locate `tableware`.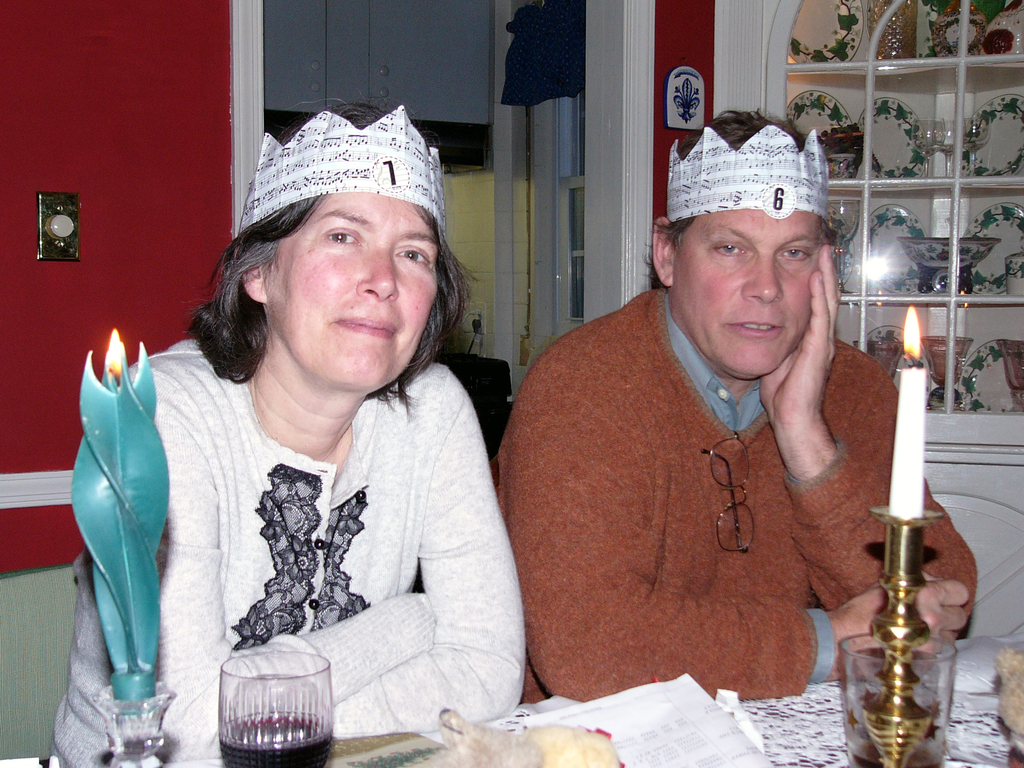
Bounding box: BBox(956, 110, 990, 202).
